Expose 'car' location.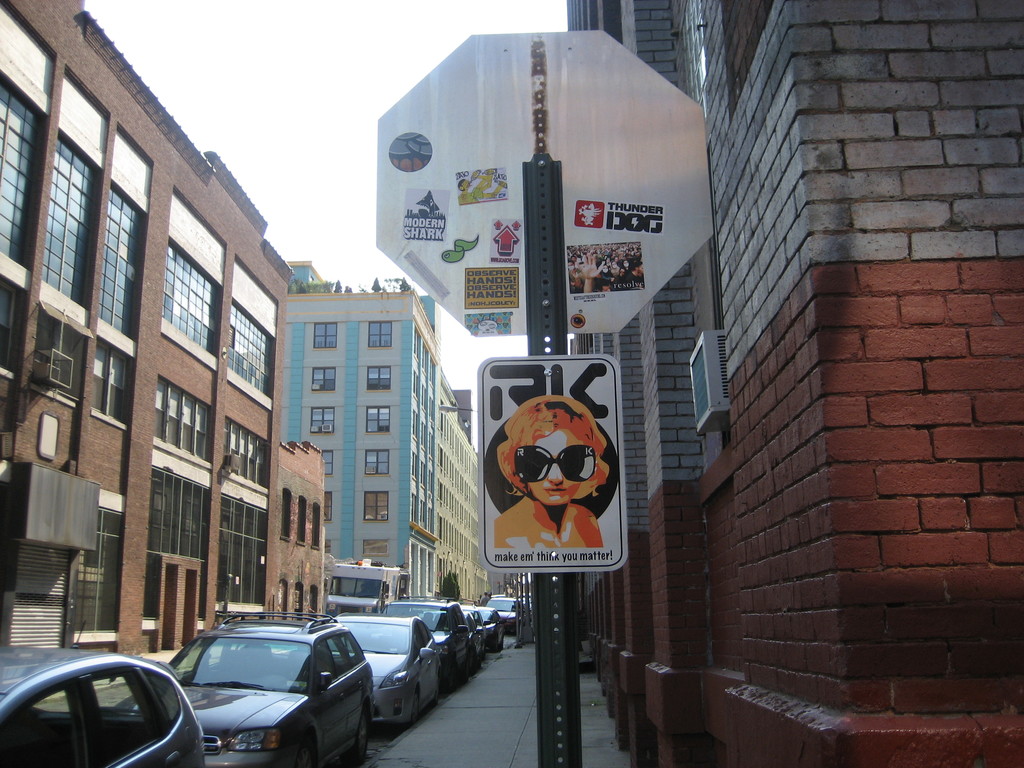
Exposed at {"left": 0, "top": 639, "right": 218, "bottom": 767}.
